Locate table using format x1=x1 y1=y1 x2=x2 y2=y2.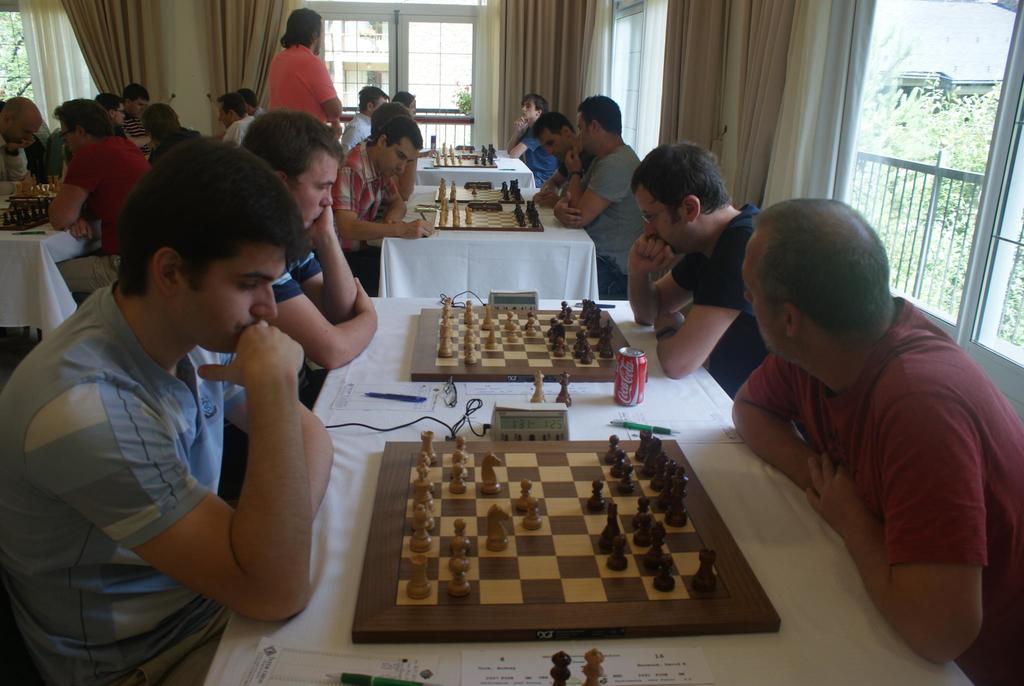
x1=200 y1=302 x2=980 y2=685.
